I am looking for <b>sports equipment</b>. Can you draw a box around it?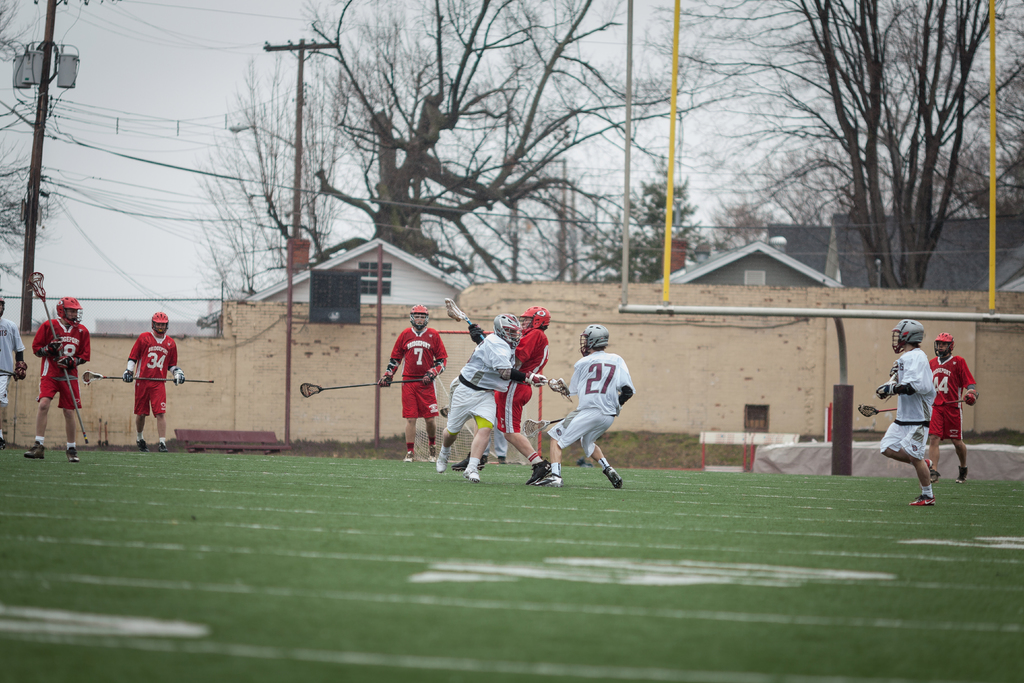
Sure, the bounding box is BBox(172, 367, 186, 386).
